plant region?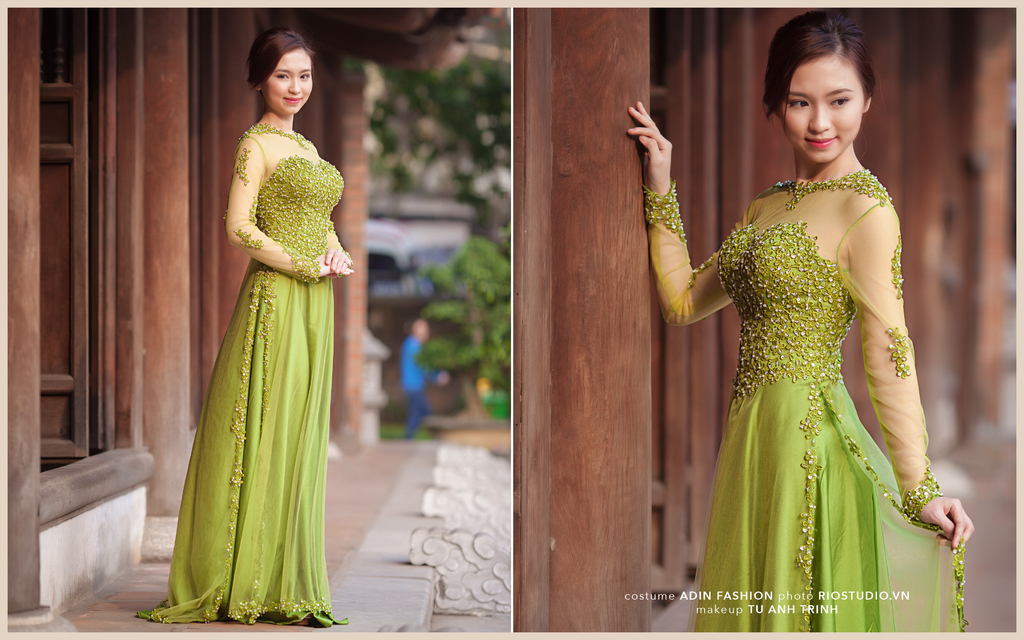
box=[413, 225, 511, 399]
